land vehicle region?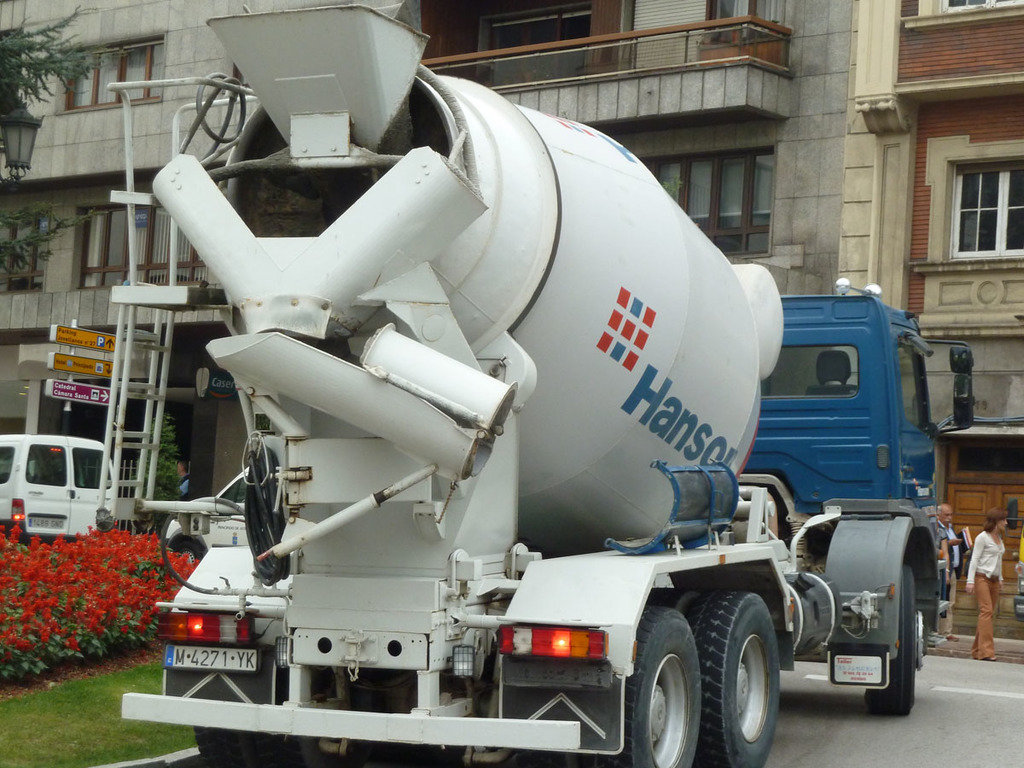
Rect(119, 3, 947, 767)
